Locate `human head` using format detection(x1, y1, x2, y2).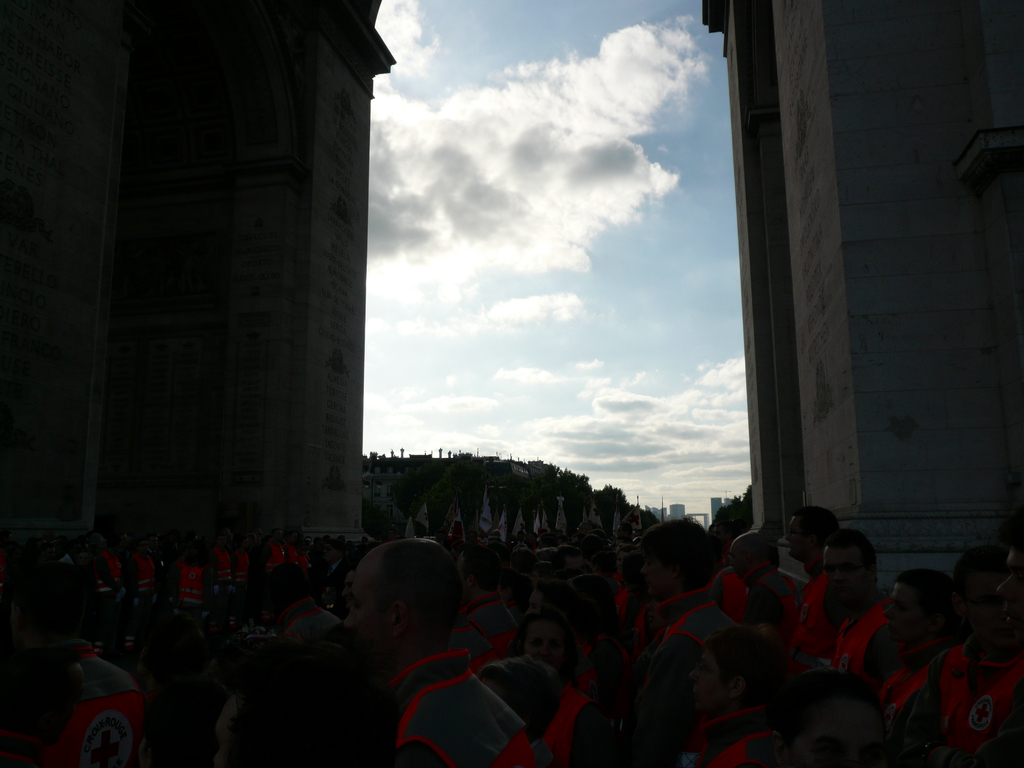
detection(344, 541, 465, 669).
